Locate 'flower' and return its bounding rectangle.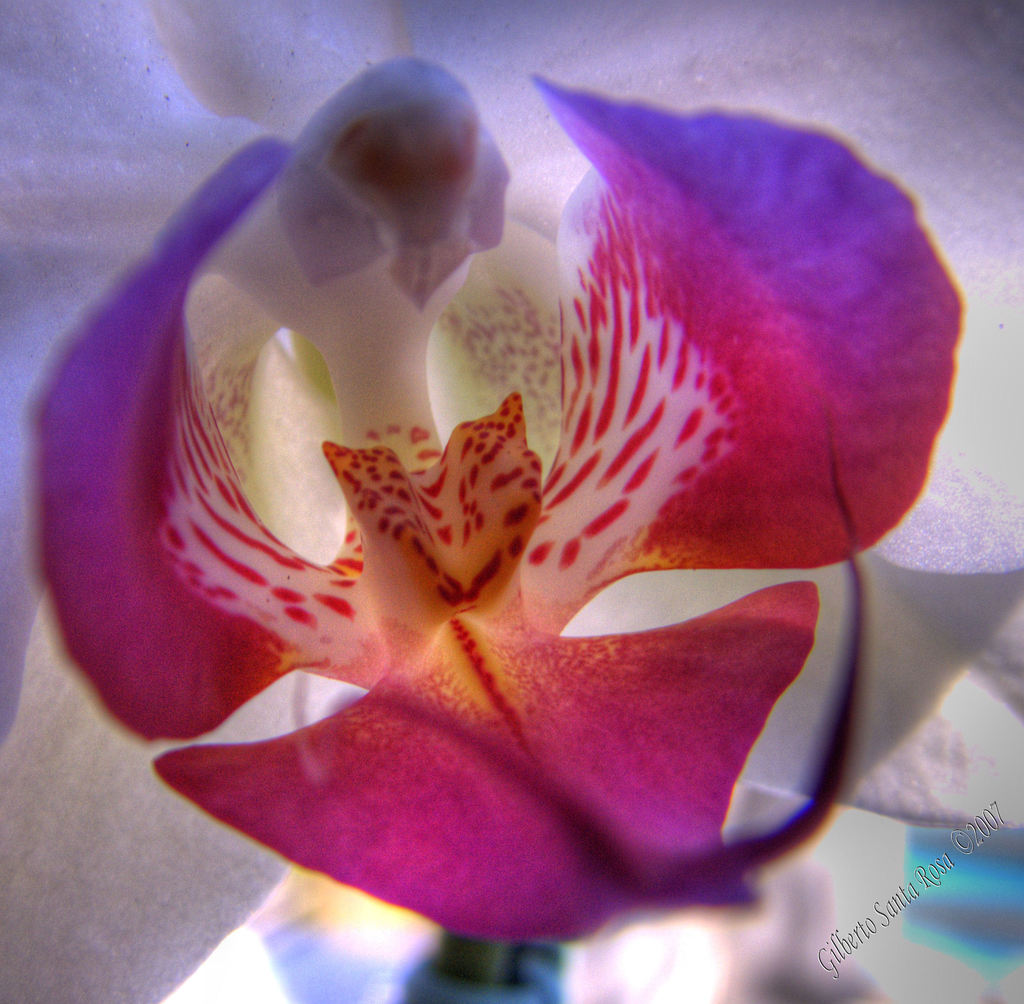
l=78, t=0, r=1023, b=905.
